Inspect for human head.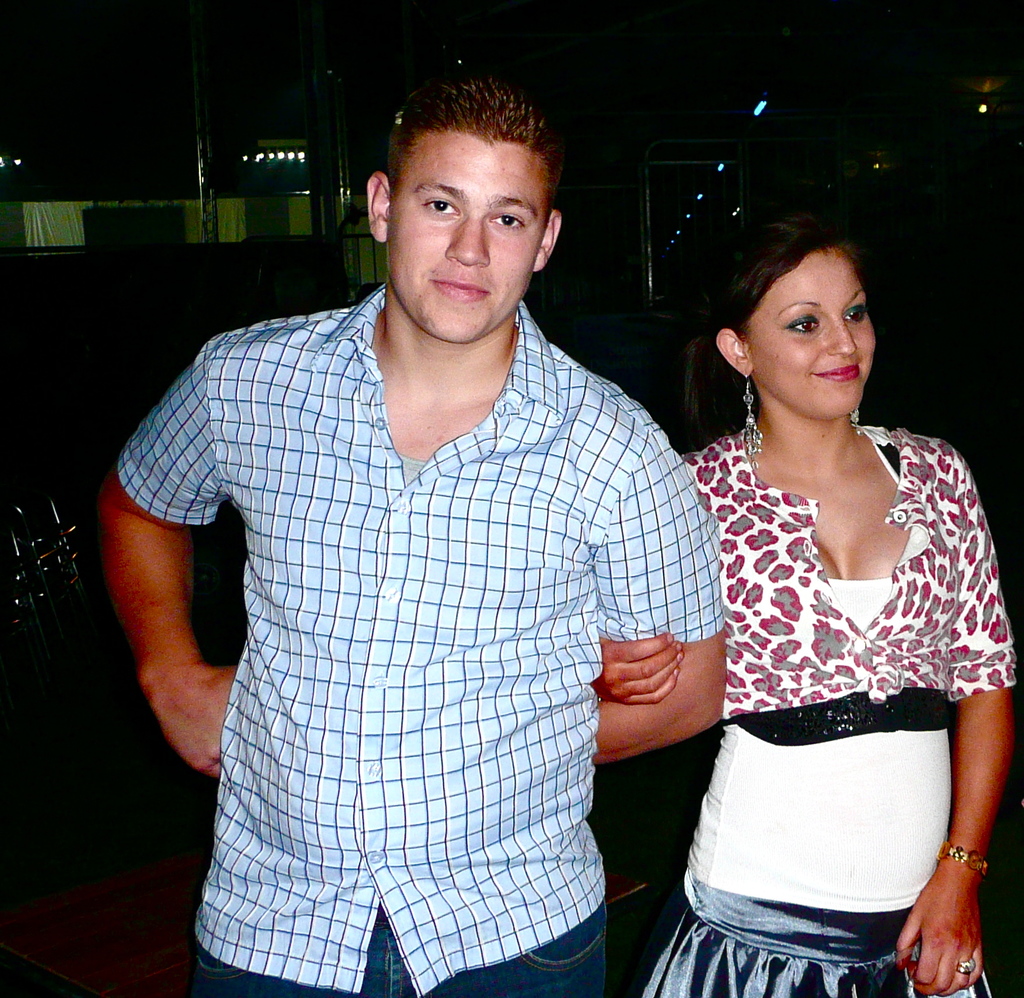
Inspection: (left=714, top=216, right=877, bottom=415).
